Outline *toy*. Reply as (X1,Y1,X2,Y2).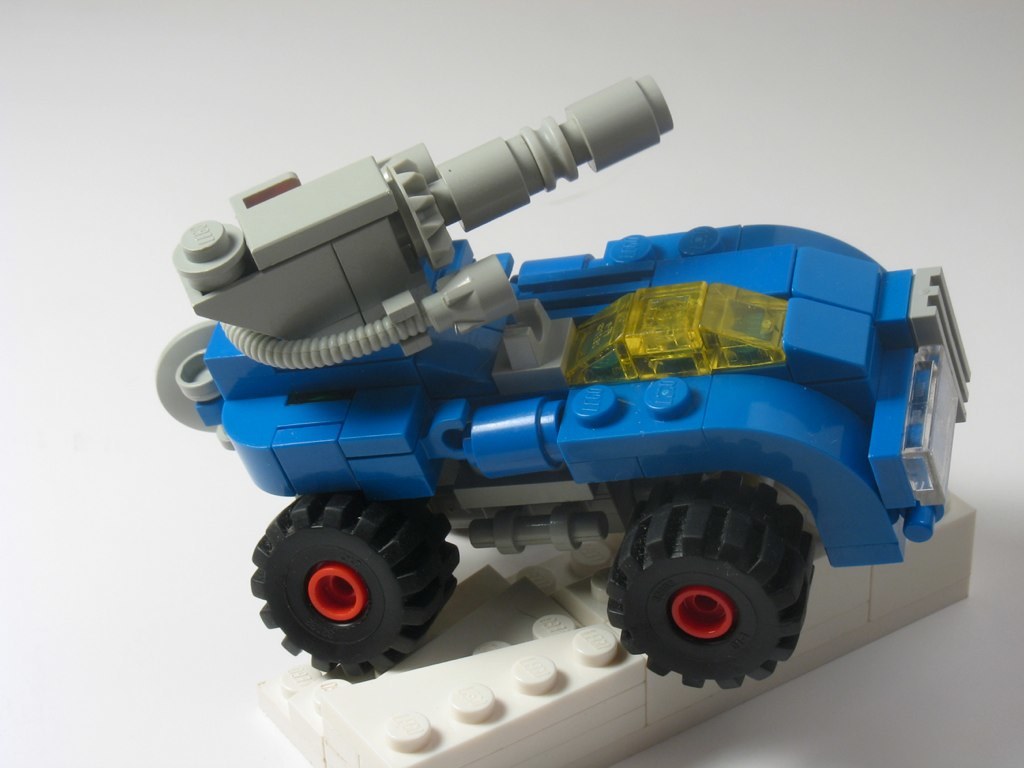
(157,79,970,694).
